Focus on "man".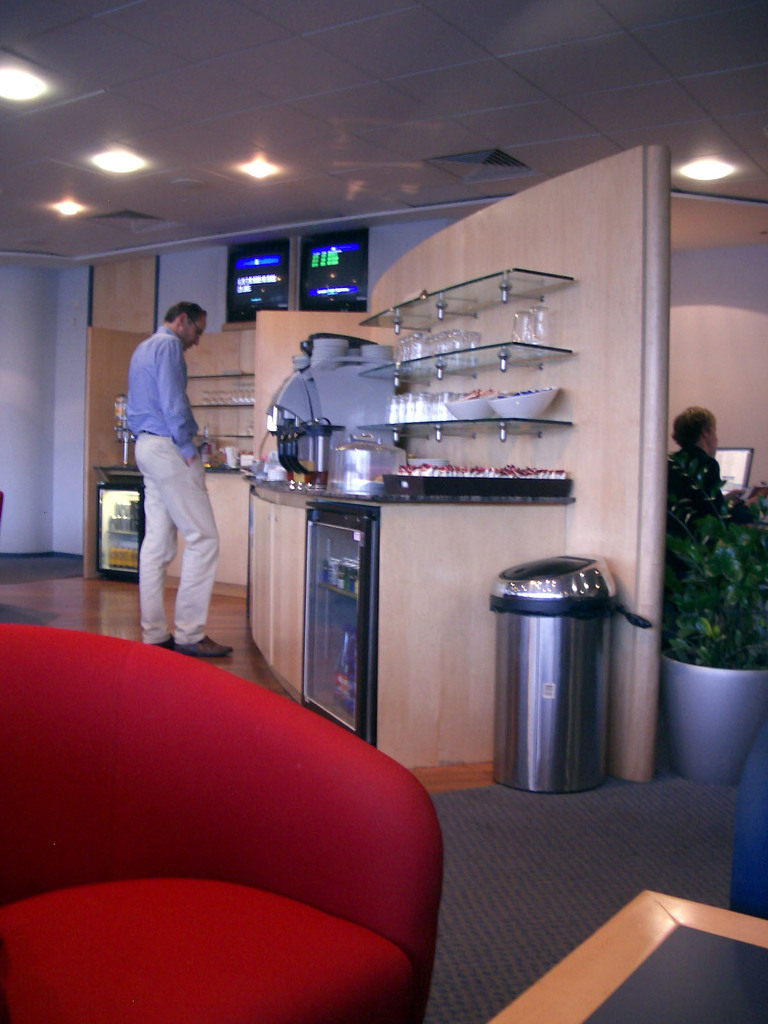
Focused at region(116, 284, 226, 652).
